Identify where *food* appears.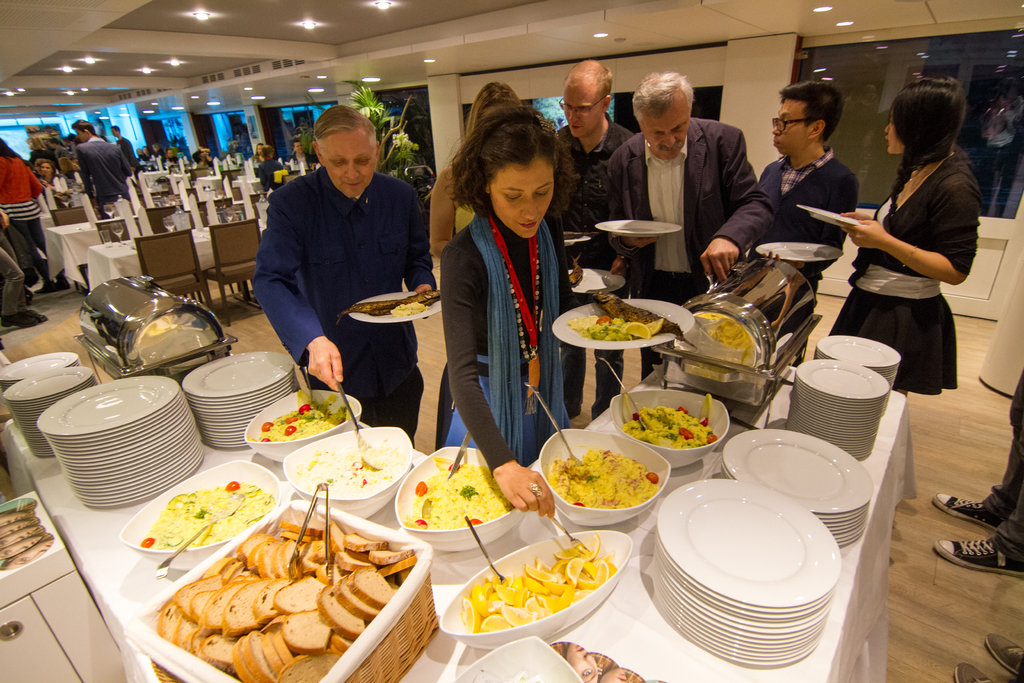
Appears at select_region(410, 456, 510, 528).
